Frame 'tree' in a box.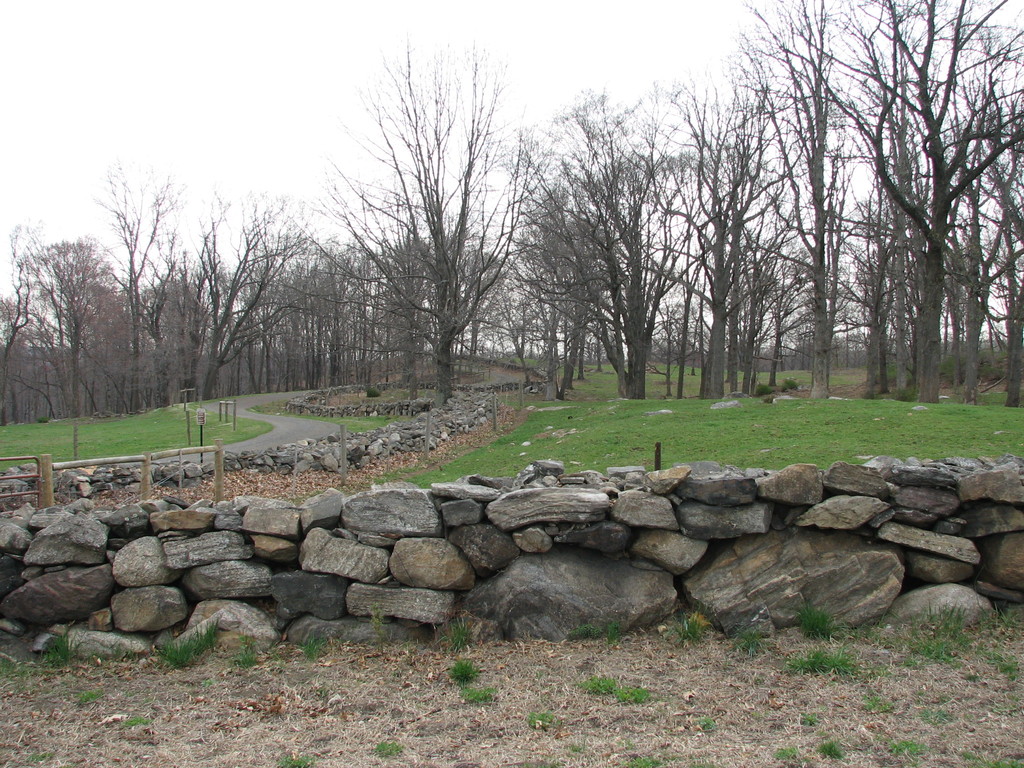
[left=312, top=34, right=547, bottom=428].
